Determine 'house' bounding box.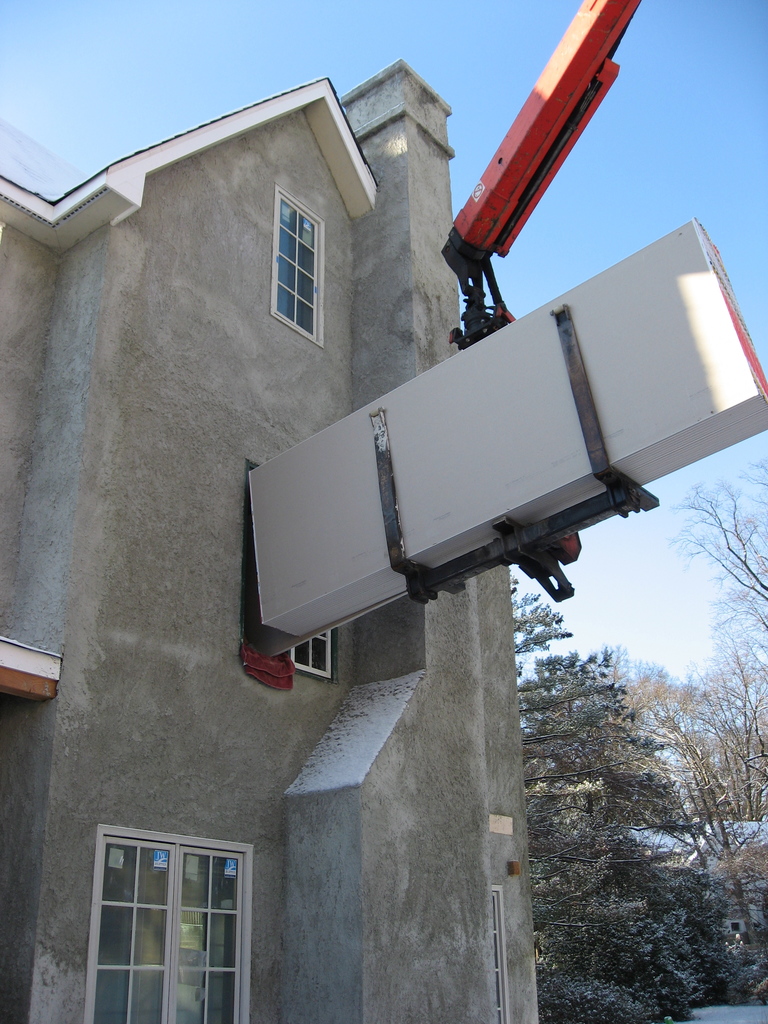
Determined: [0, 42, 520, 1023].
